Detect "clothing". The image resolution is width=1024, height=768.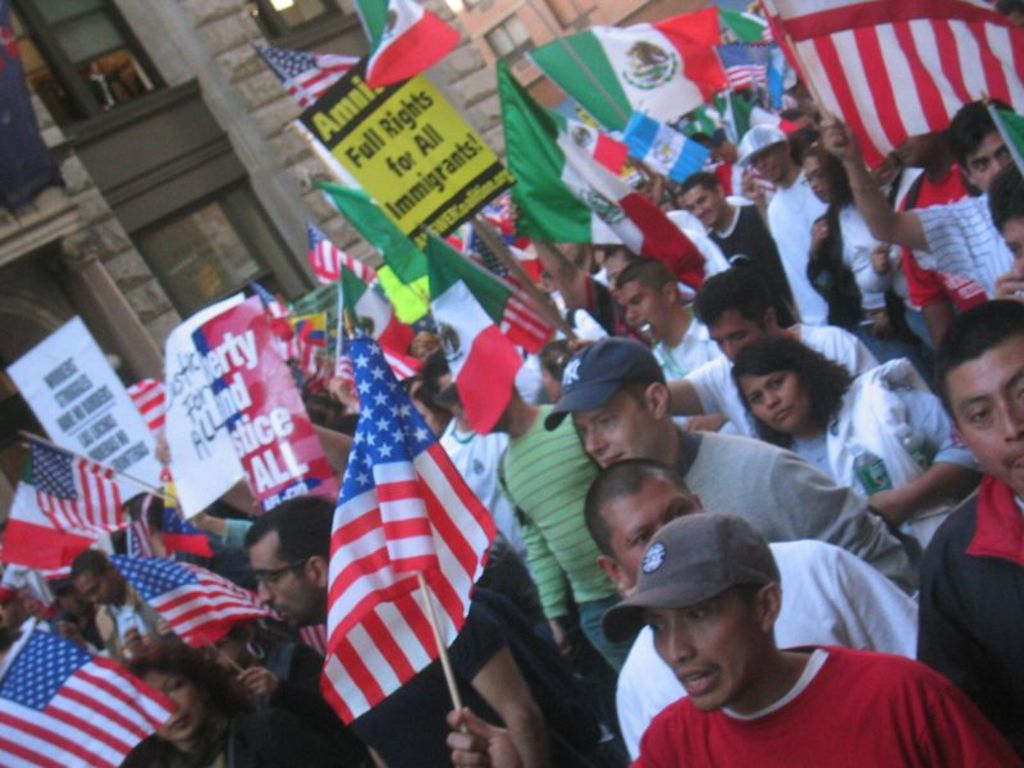
bbox=(338, 589, 609, 767).
